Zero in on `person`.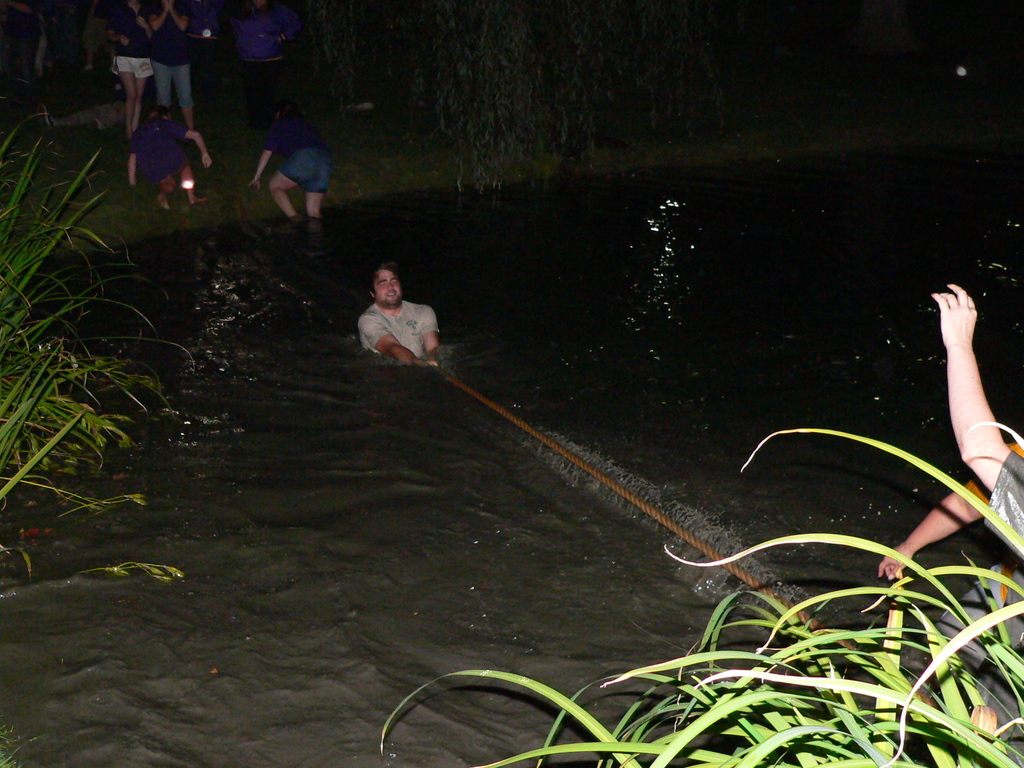
Zeroed in: [x1=878, y1=440, x2=1023, y2=580].
